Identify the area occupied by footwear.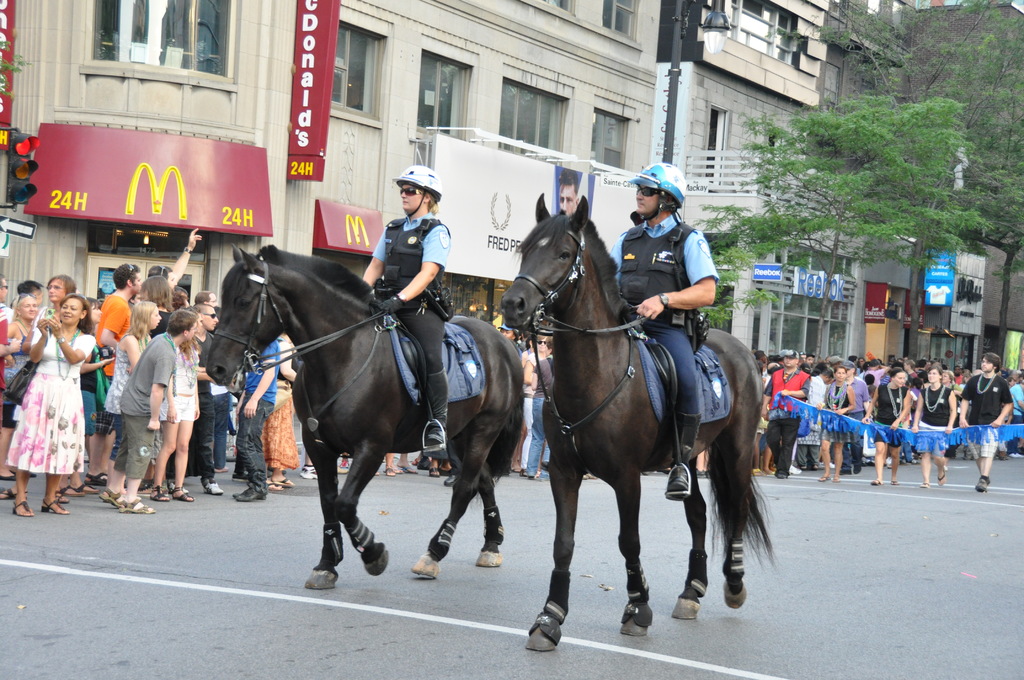
Area: pyautogui.locateOnScreen(204, 482, 223, 493).
